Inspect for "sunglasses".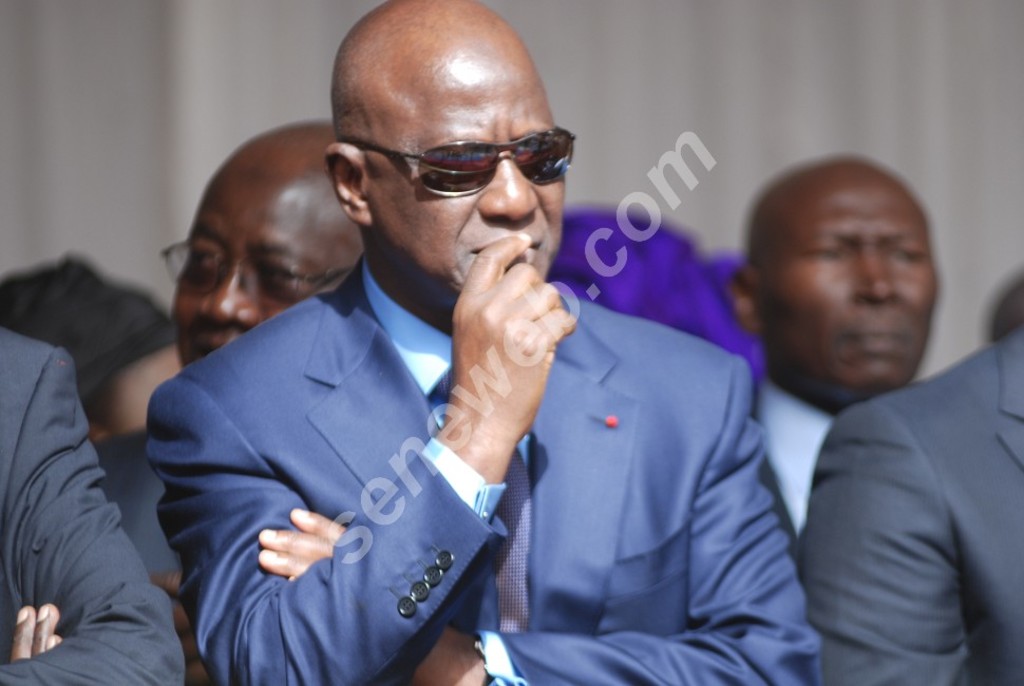
Inspection: (left=330, top=126, right=580, bottom=205).
